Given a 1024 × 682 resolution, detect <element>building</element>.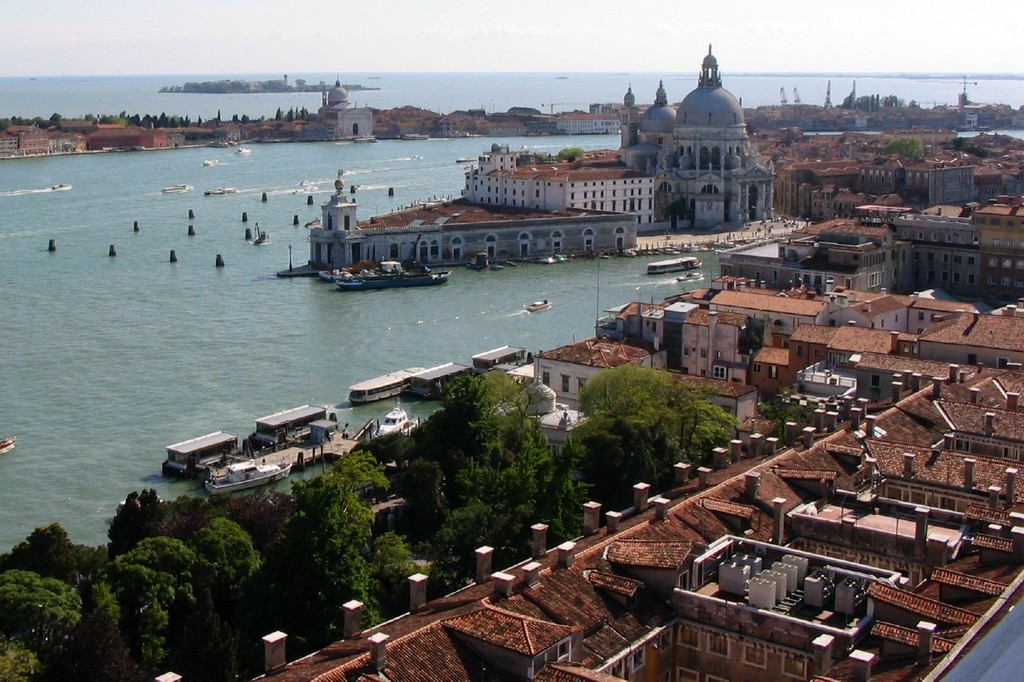
bbox=[308, 46, 775, 267].
